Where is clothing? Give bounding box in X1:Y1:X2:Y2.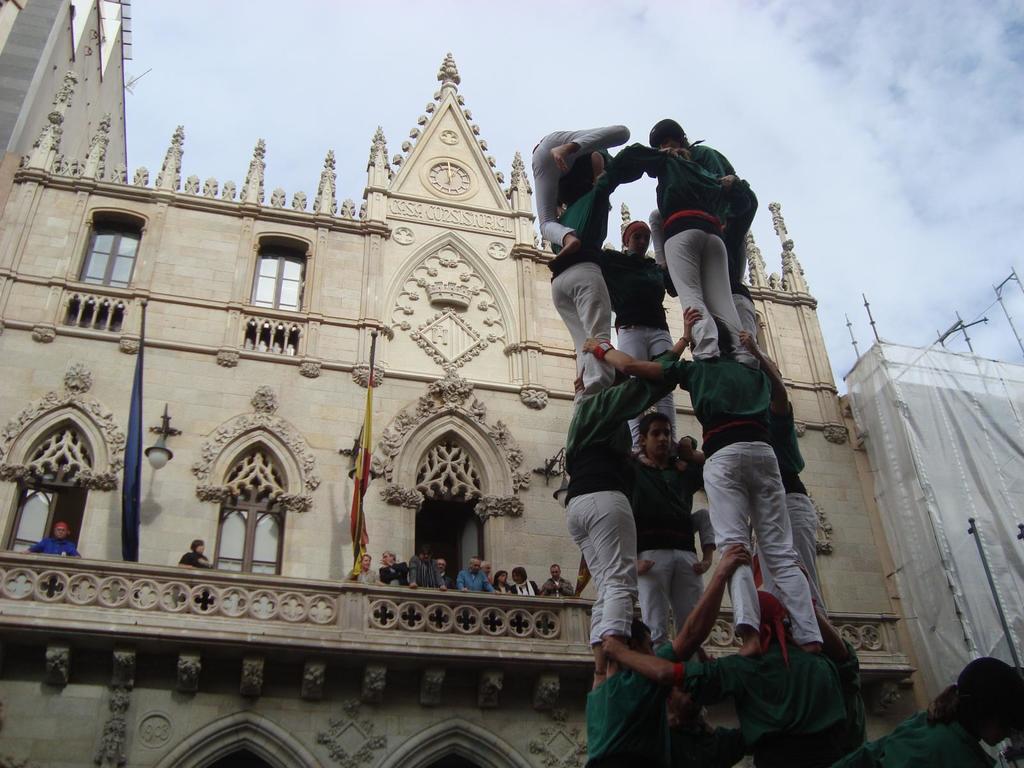
520:129:630:249.
